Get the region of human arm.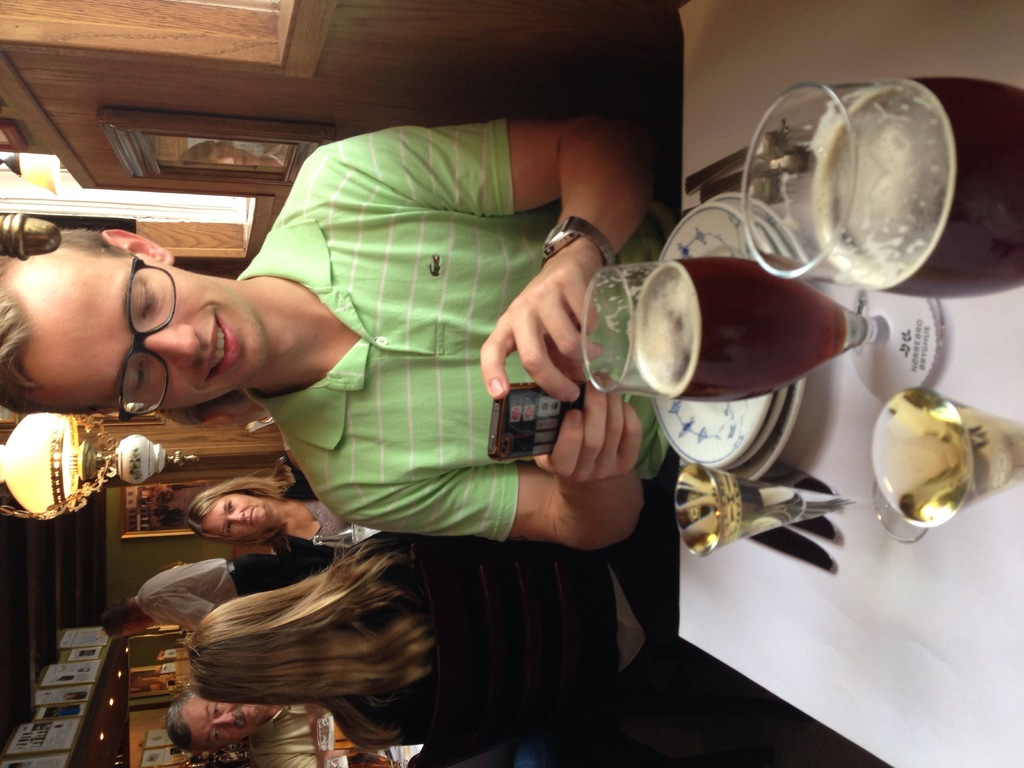
<box>328,372,645,553</box>.
